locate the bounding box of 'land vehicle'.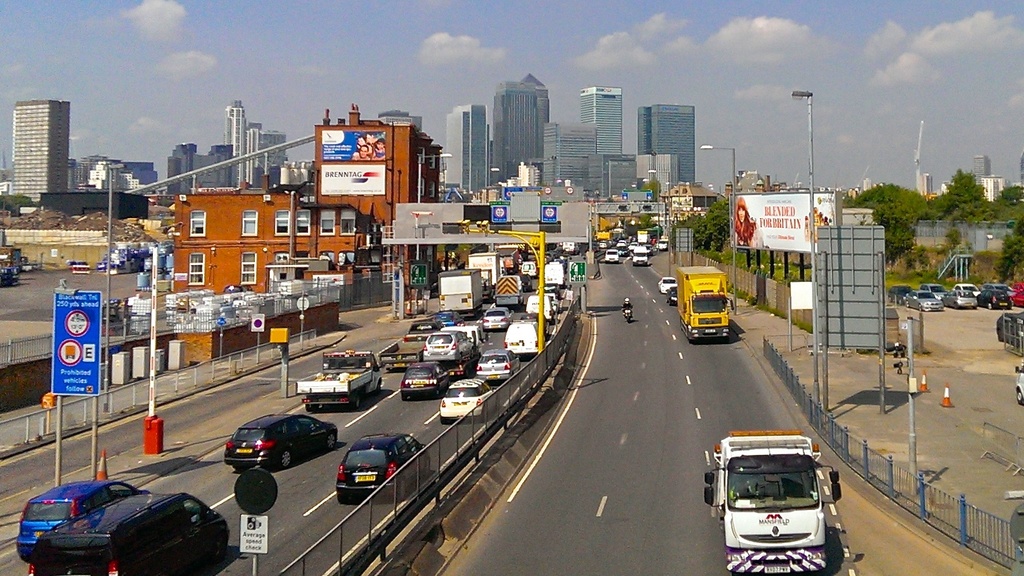
Bounding box: <box>439,376,499,420</box>.
